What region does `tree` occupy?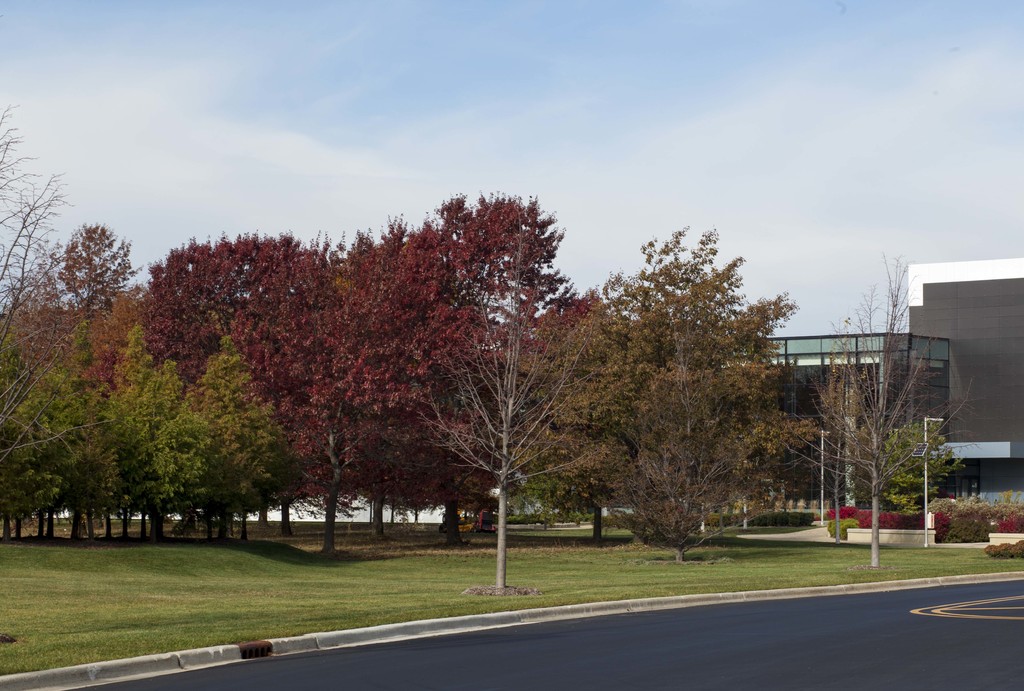
Rect(848, 419, 968, 515).
